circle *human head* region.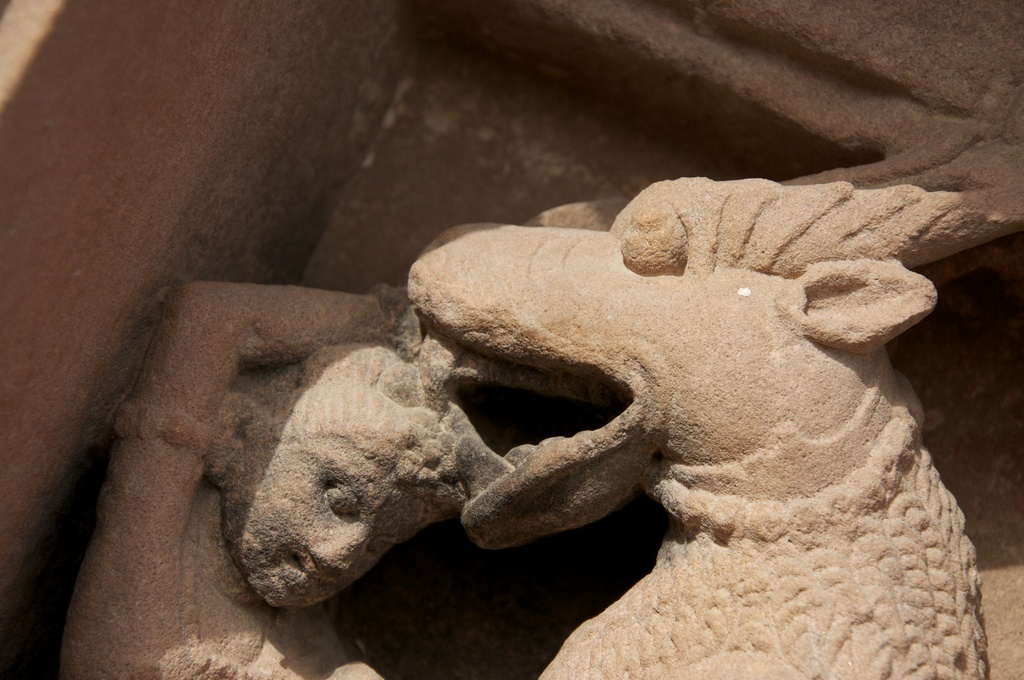
Region: <bbox>204, 339, 498, 613</bbox>.
